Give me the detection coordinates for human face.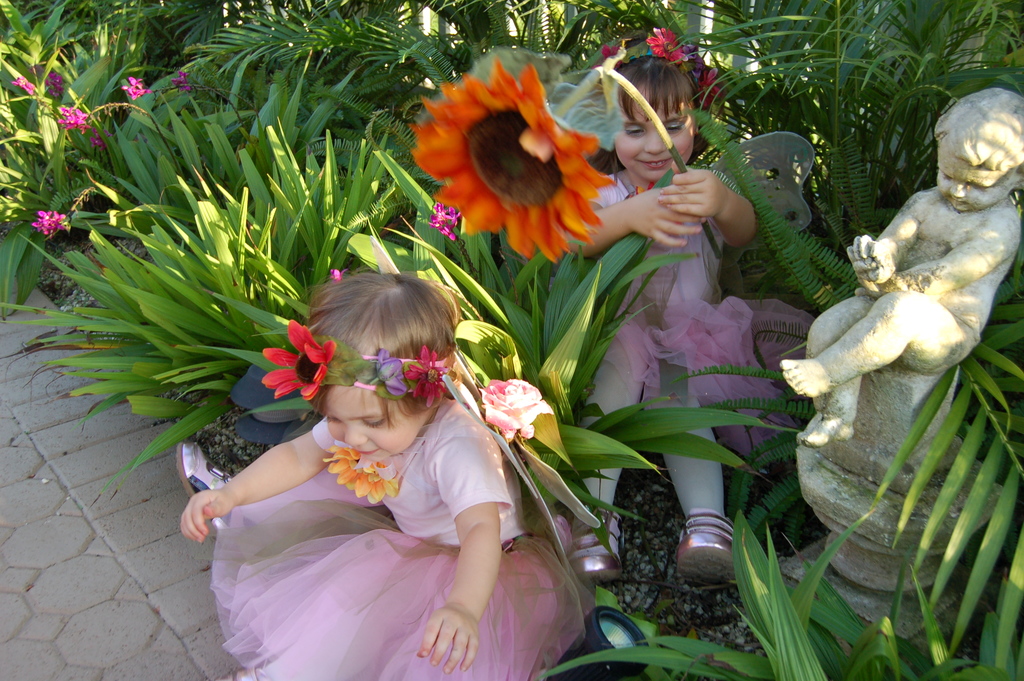
317:371:428:468.
